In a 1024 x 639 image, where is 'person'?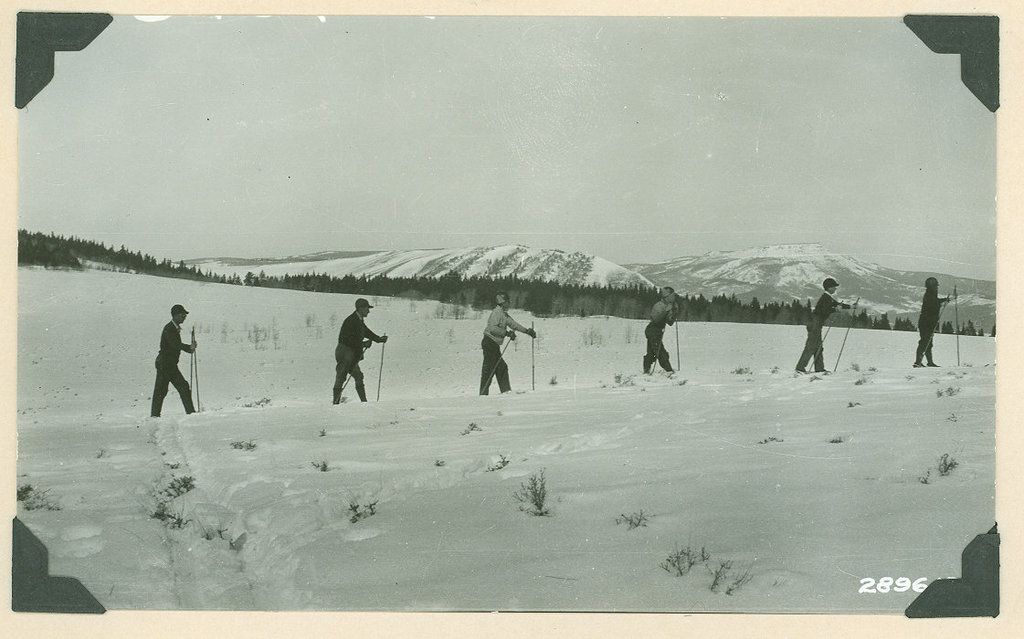
{"left": 914, "top": 275, "right": 953, "bottom": 370}.
